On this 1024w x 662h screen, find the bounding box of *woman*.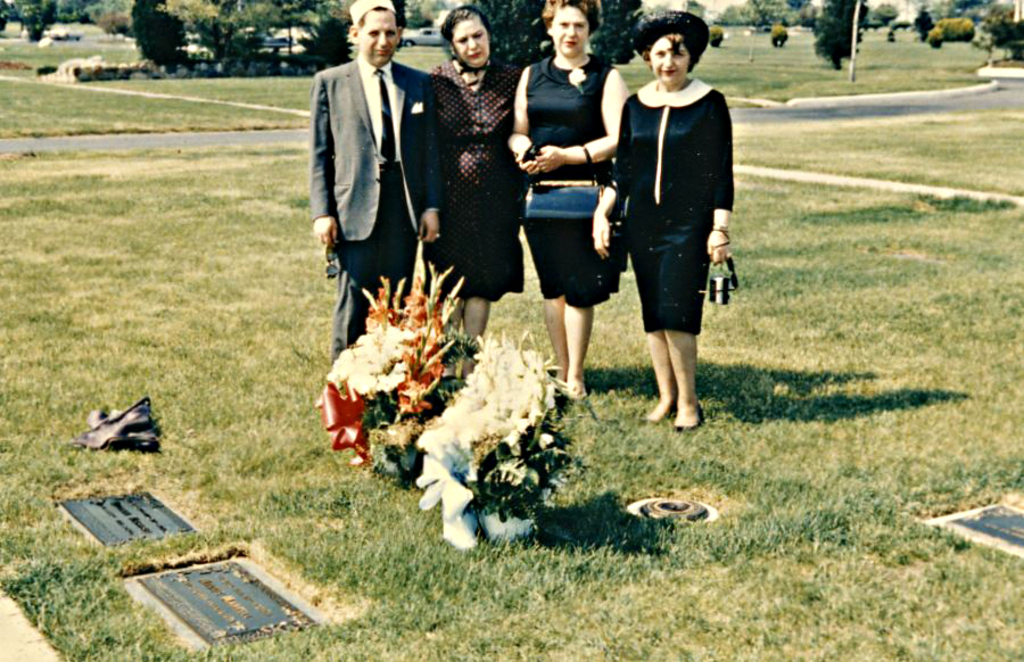
Bounding box: (506, 0, 635, 406).
